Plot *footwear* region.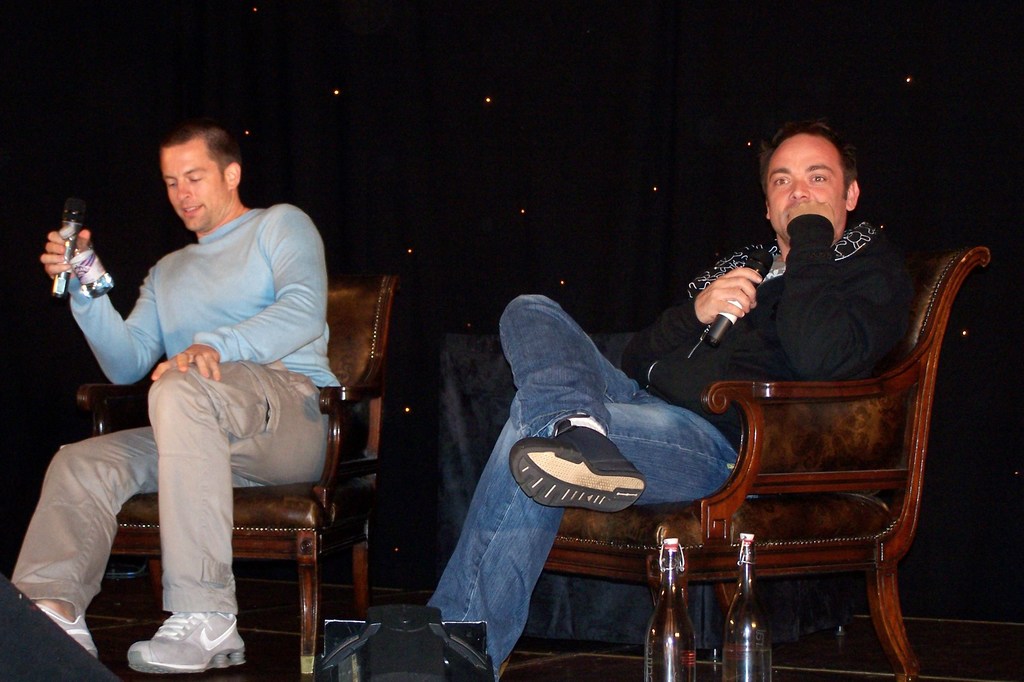
Plotted at [left=508, top=418, right=646, bottom=512].
